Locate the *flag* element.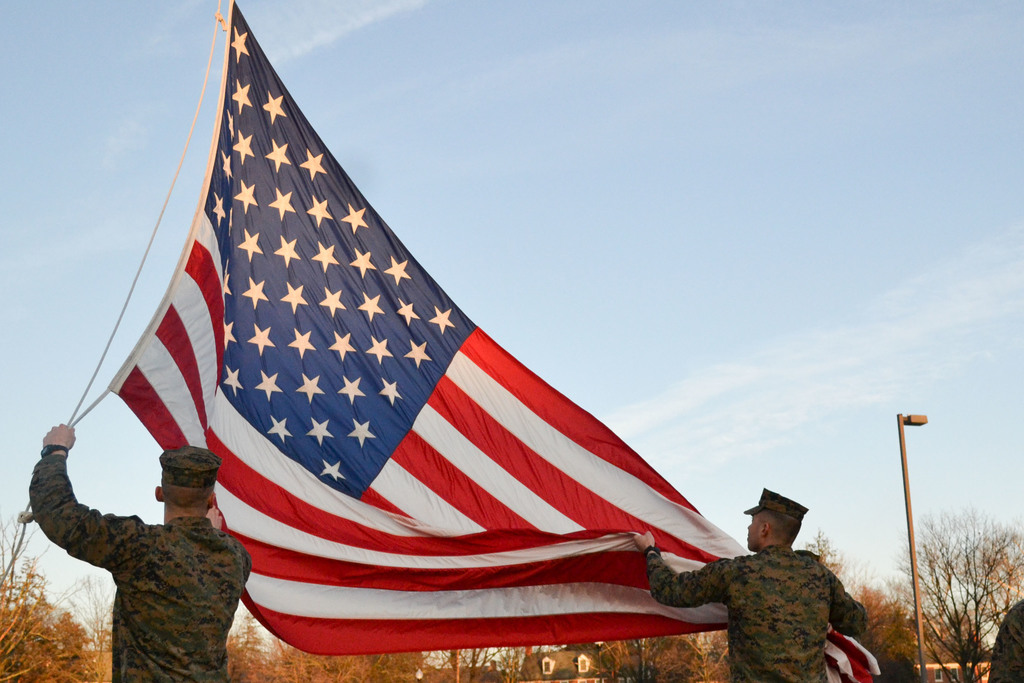
Element bbox: Rect(102, 0, 887, 682).
